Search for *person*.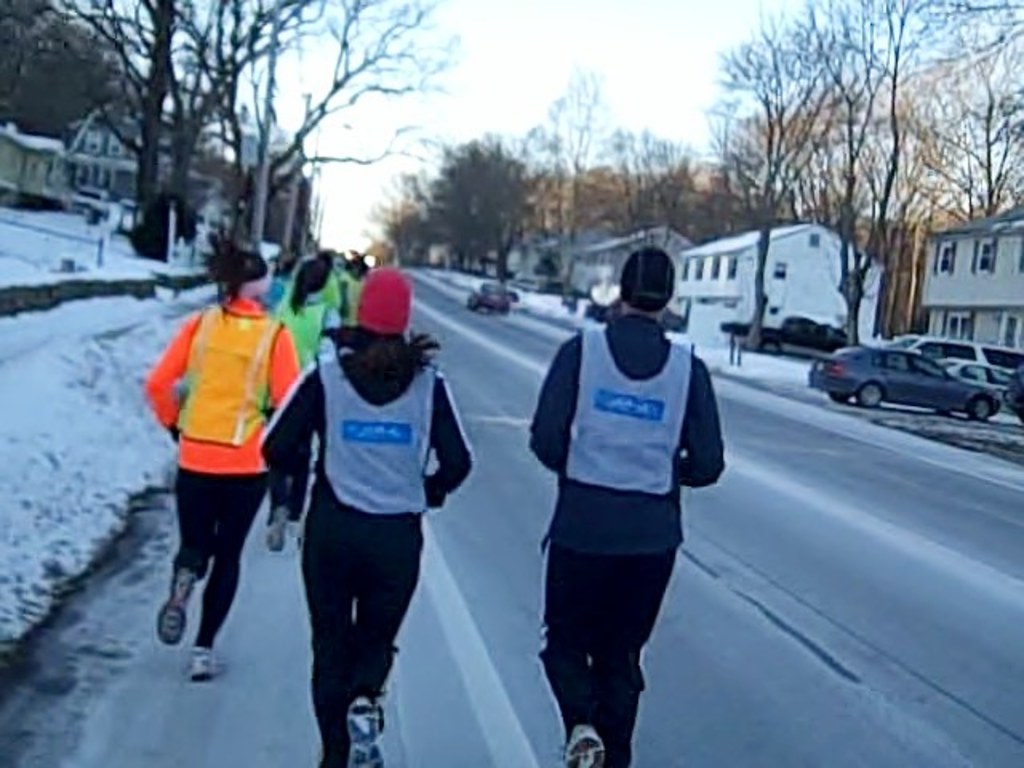
Found at (136,253,286,672).
